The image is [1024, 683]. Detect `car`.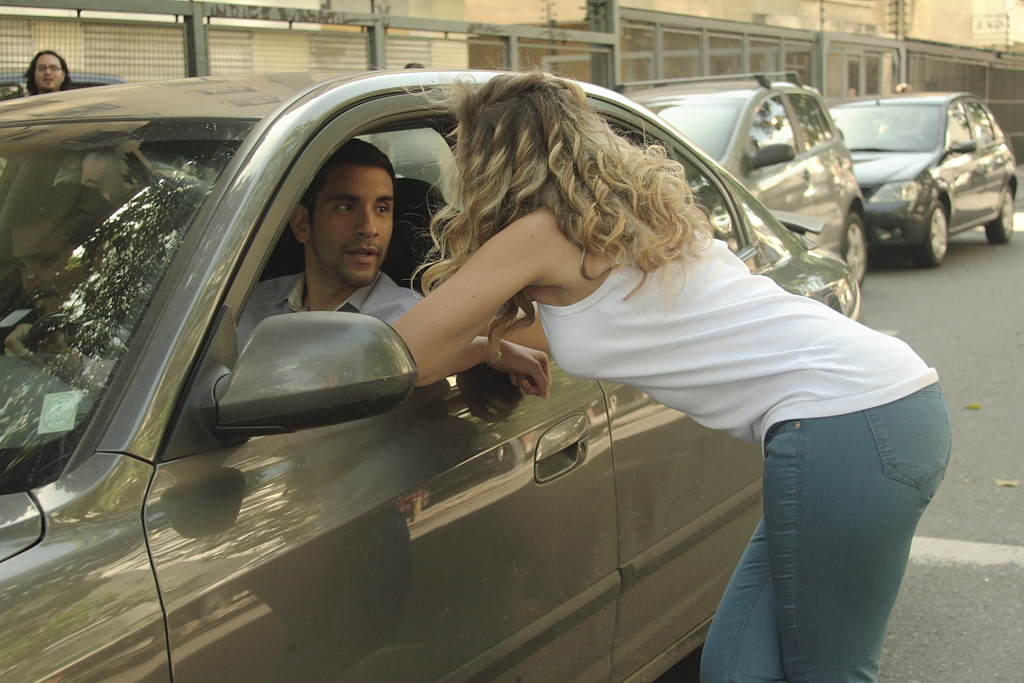
Detection: select_region(78, 97, 882, 637).
